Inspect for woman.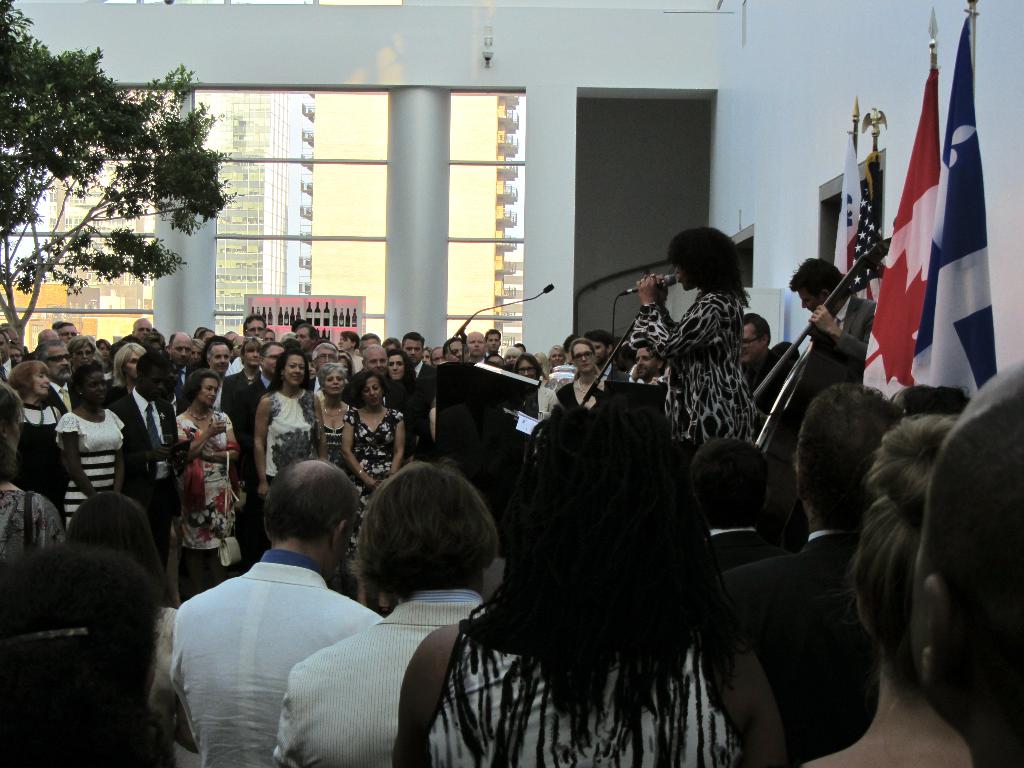
Inspection: [635, 226, 758, 483].
